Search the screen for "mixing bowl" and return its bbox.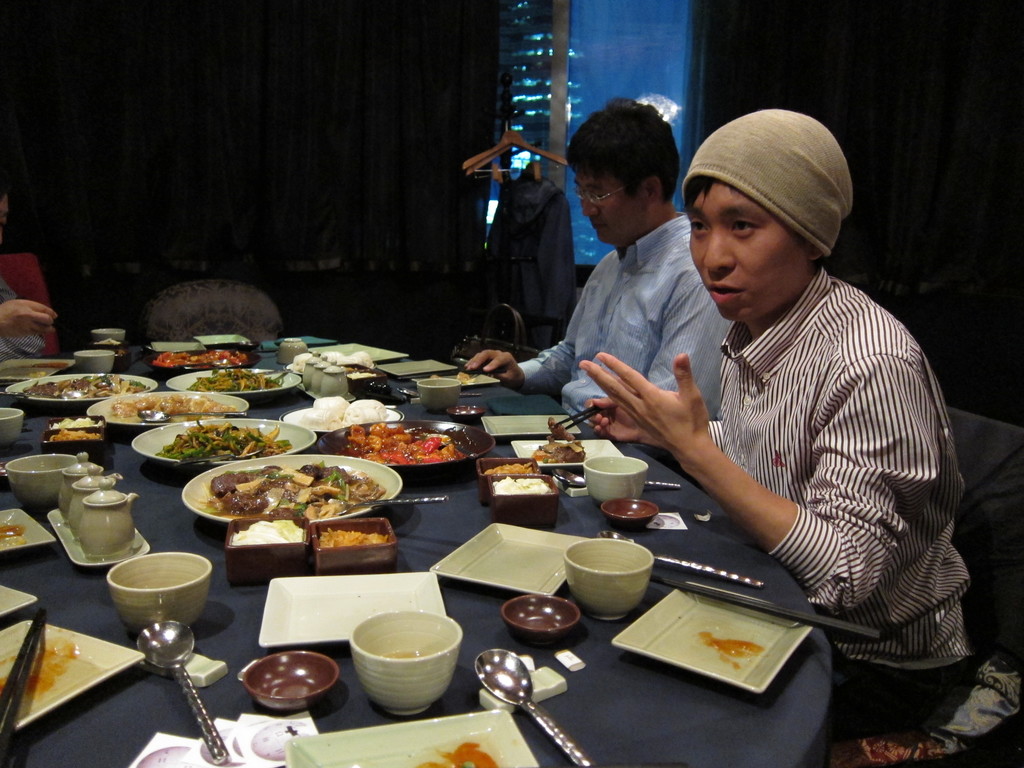
Found: bbox(565, 541, 650, 622).
